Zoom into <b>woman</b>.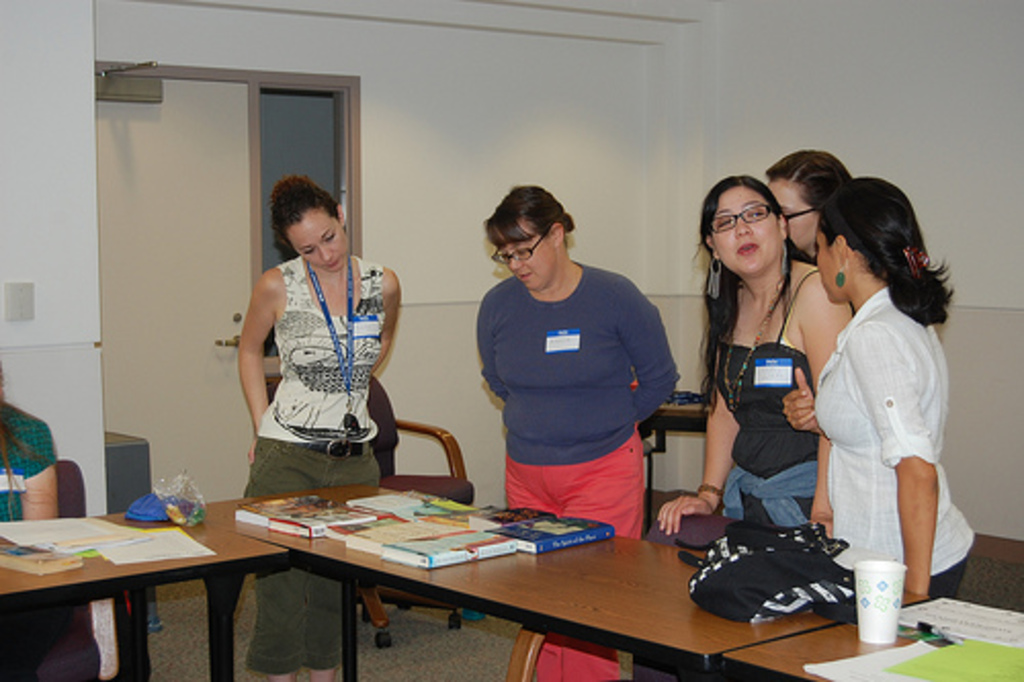
Zoom target: [left=756, top=137, right=854, bottom=264].
